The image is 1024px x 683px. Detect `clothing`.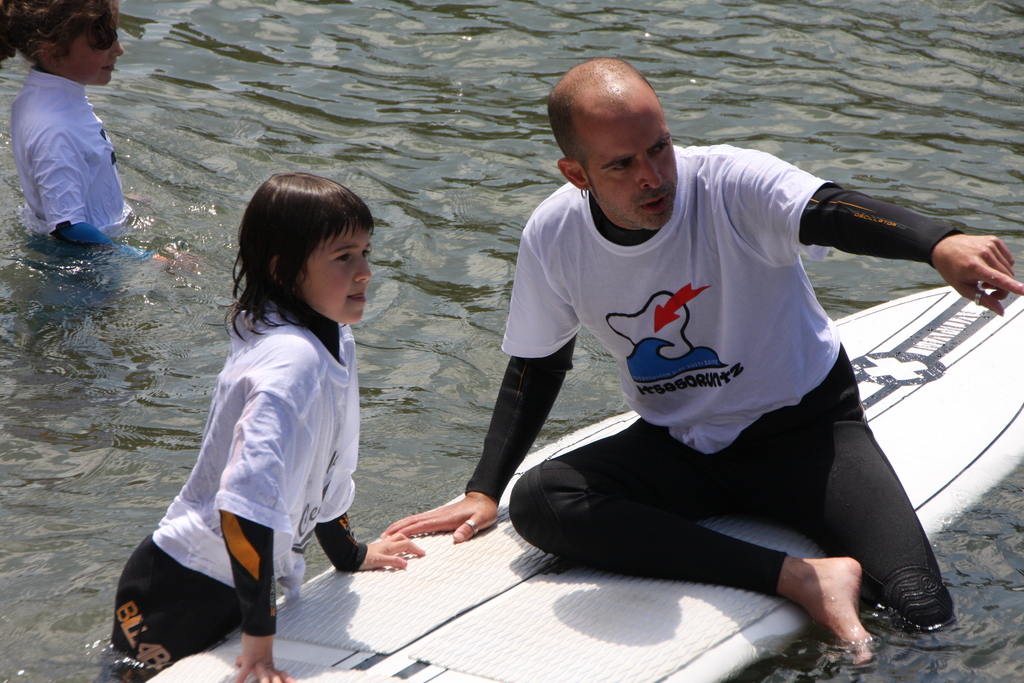
Detection: [13,60,141,263].
